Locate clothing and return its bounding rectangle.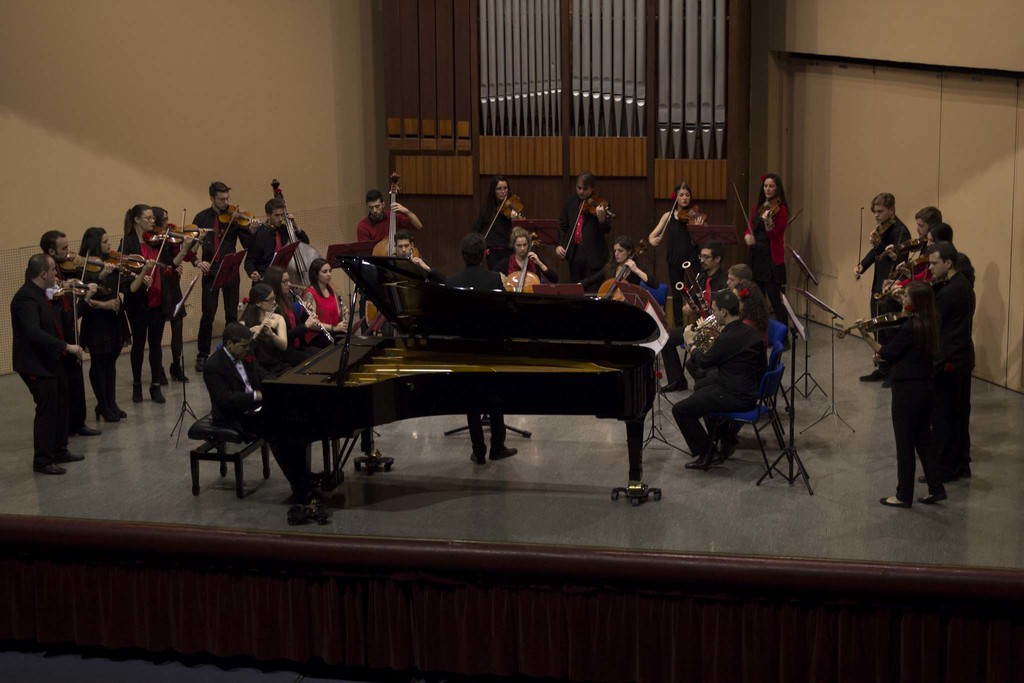
(854,215,906,332).
